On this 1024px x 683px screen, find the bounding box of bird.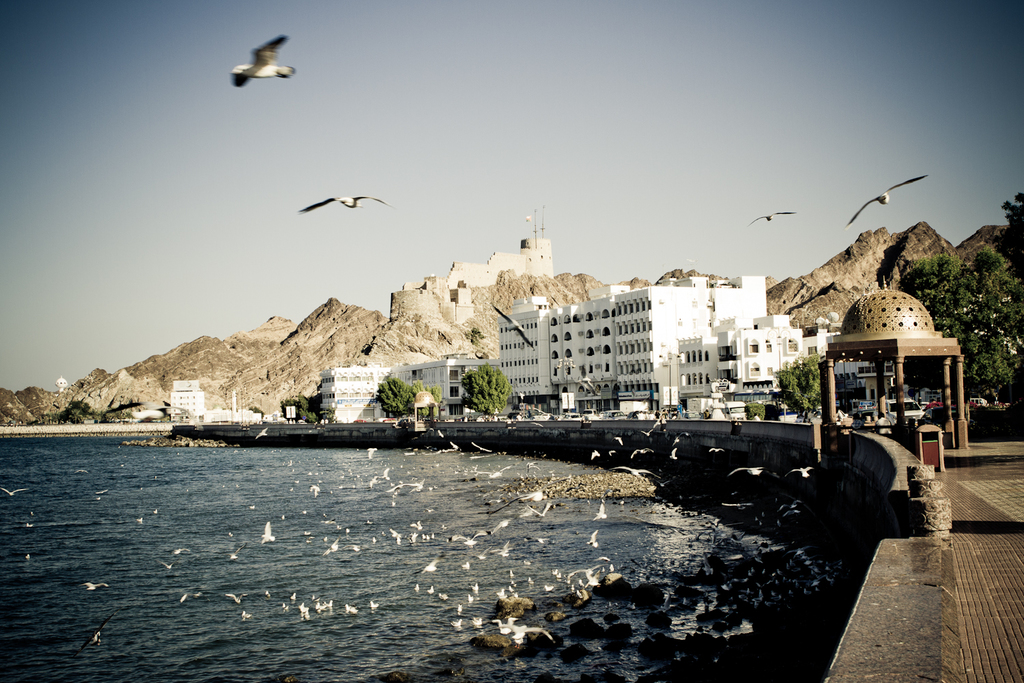
Bounding box: [473,440,492,454].
